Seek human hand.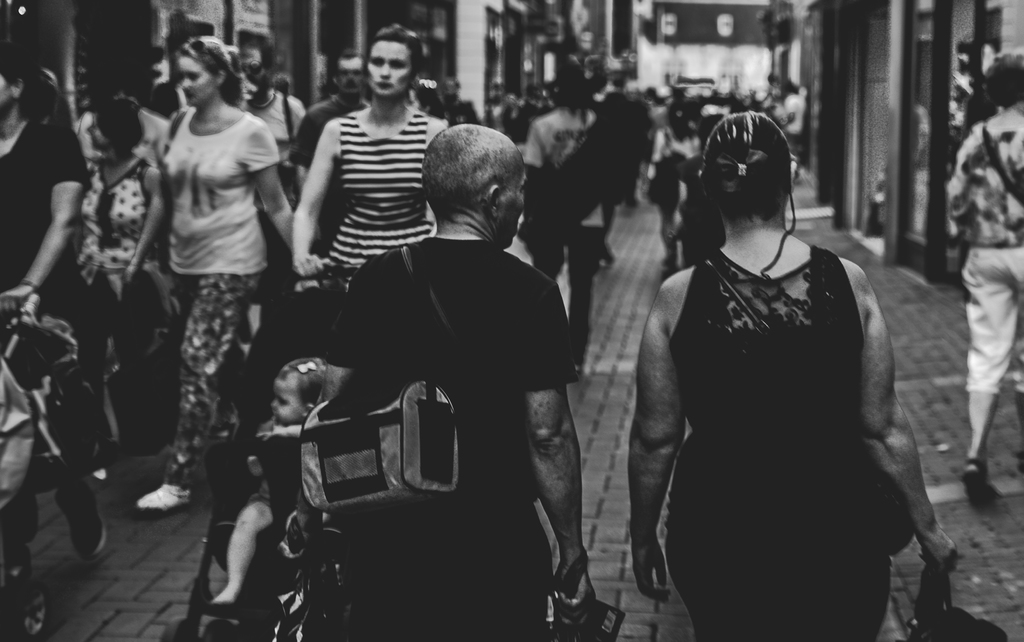
rect(552, 561, 599, 641).
